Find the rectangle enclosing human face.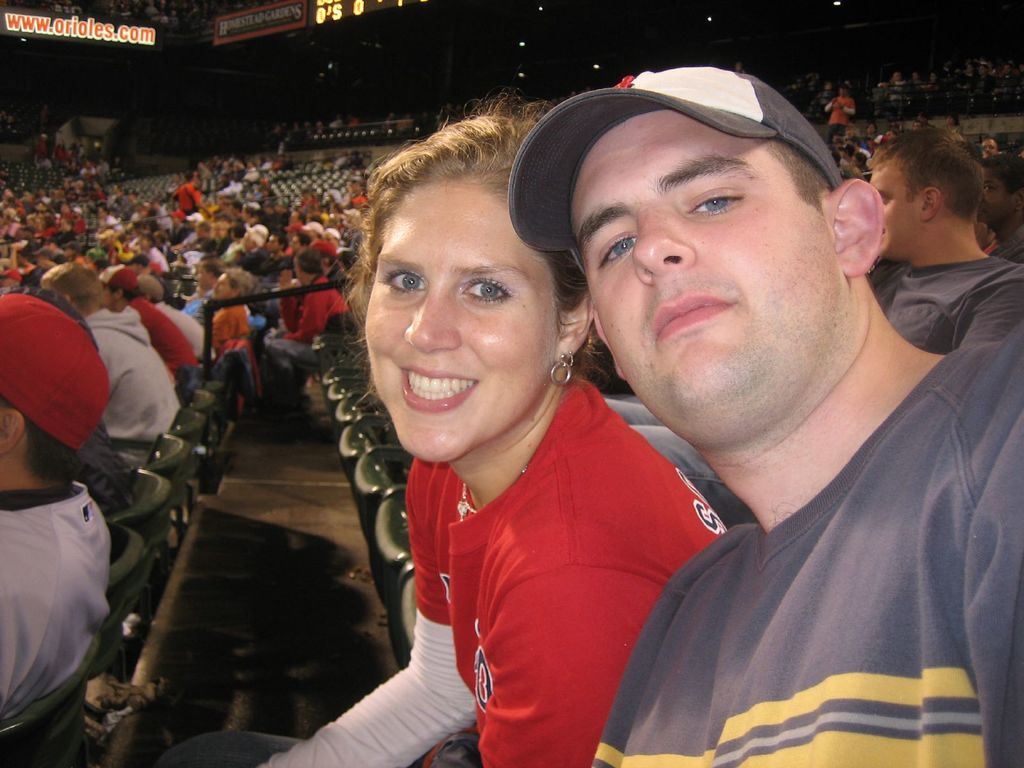
box=[869, 157, 920, 253].
